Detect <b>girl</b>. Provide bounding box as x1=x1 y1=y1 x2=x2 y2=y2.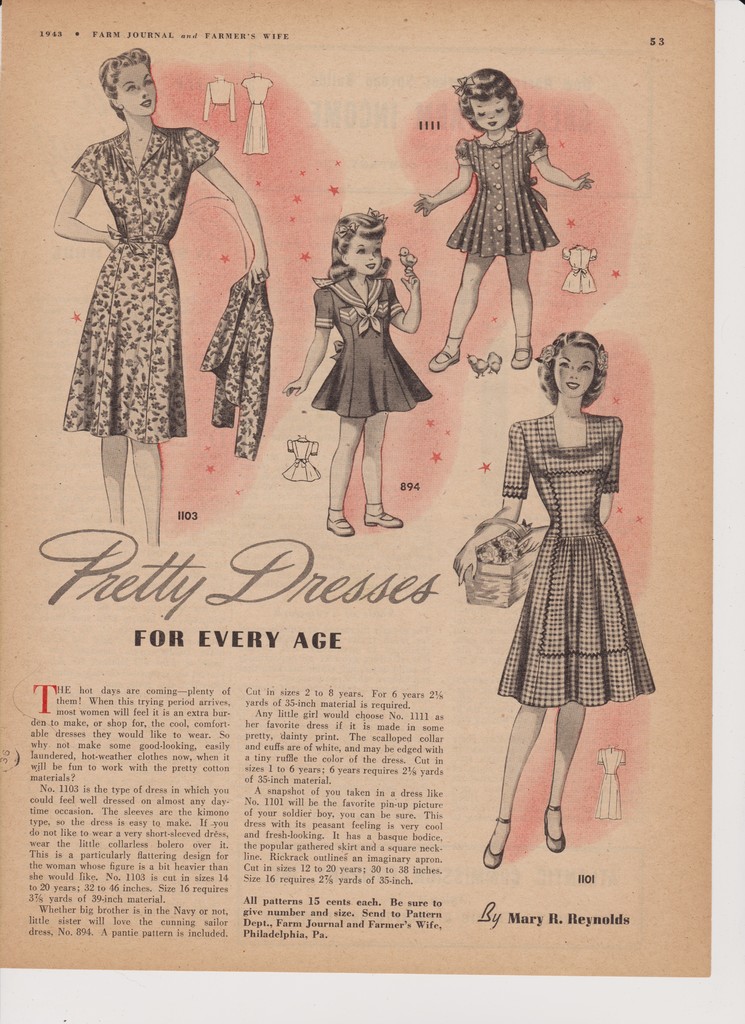
x1=285 y1=204 x2=436 y2=540.
